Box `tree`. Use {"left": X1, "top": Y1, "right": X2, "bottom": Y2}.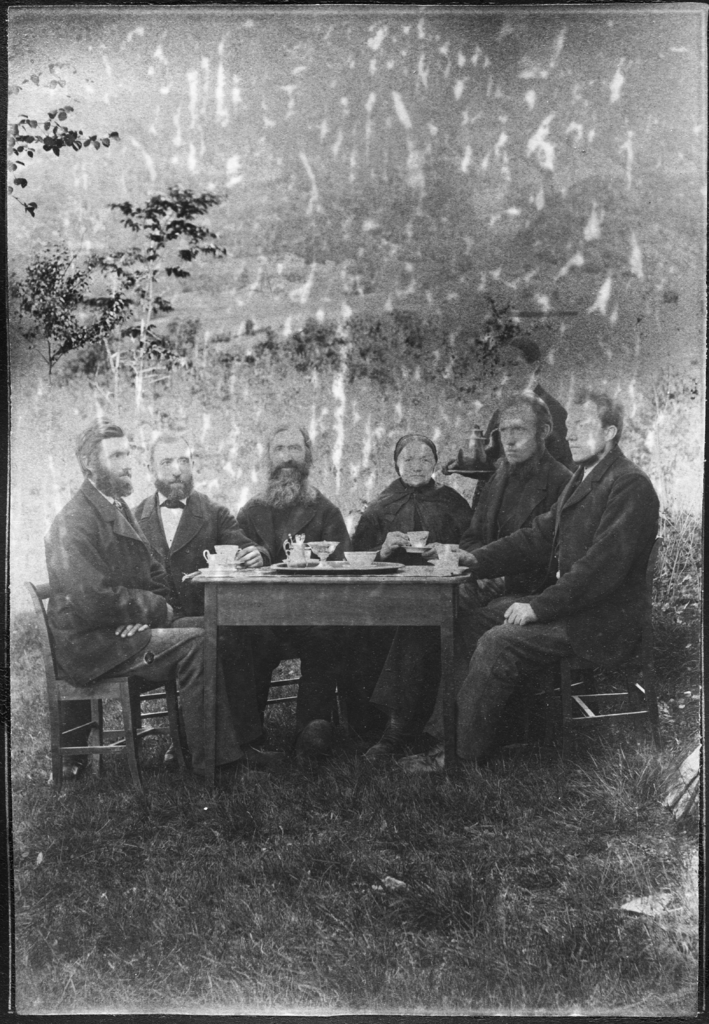
{"left": 18, "top": 133, "right": 290, "bottom": 419}.
